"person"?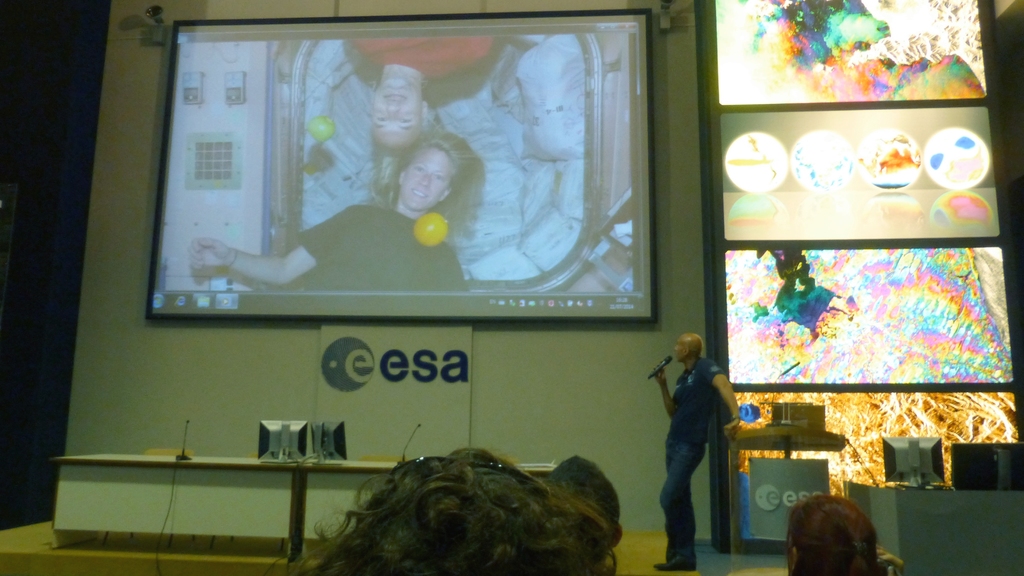
box=[796, 498, 879, 575]
